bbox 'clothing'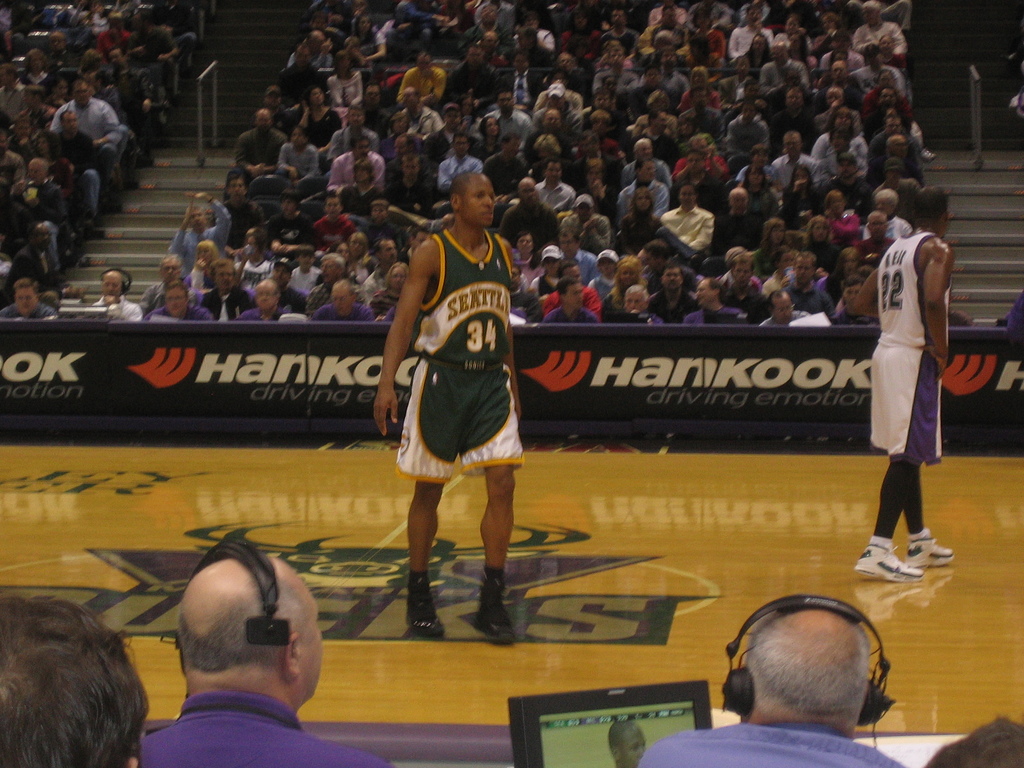
left=3, top=300, right=55, bottom=321
